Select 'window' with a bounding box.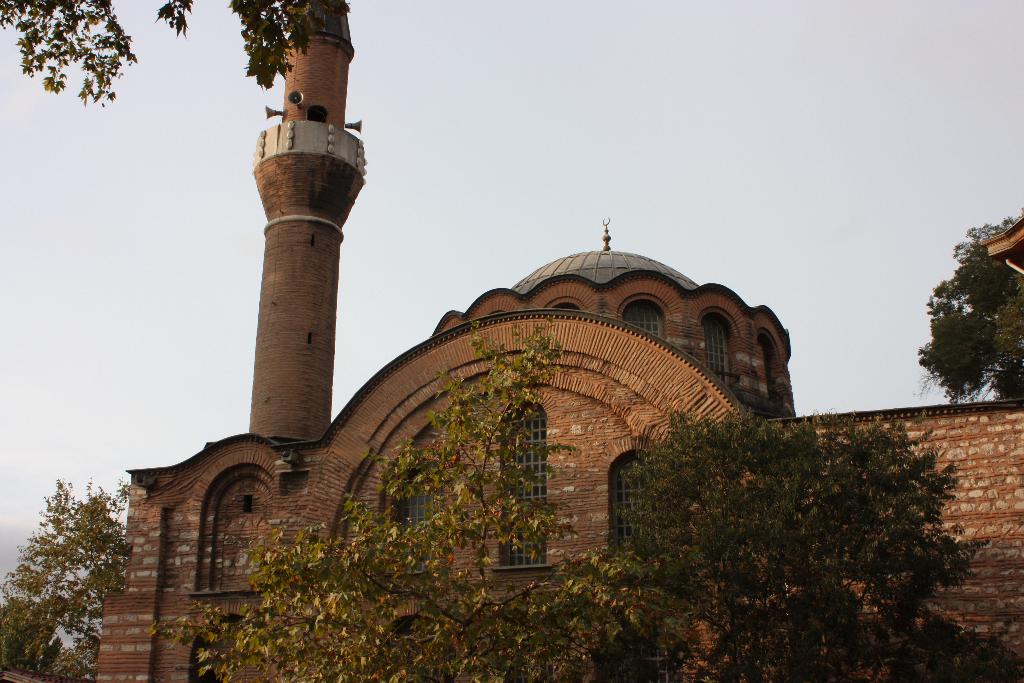
504 415 549 560.
